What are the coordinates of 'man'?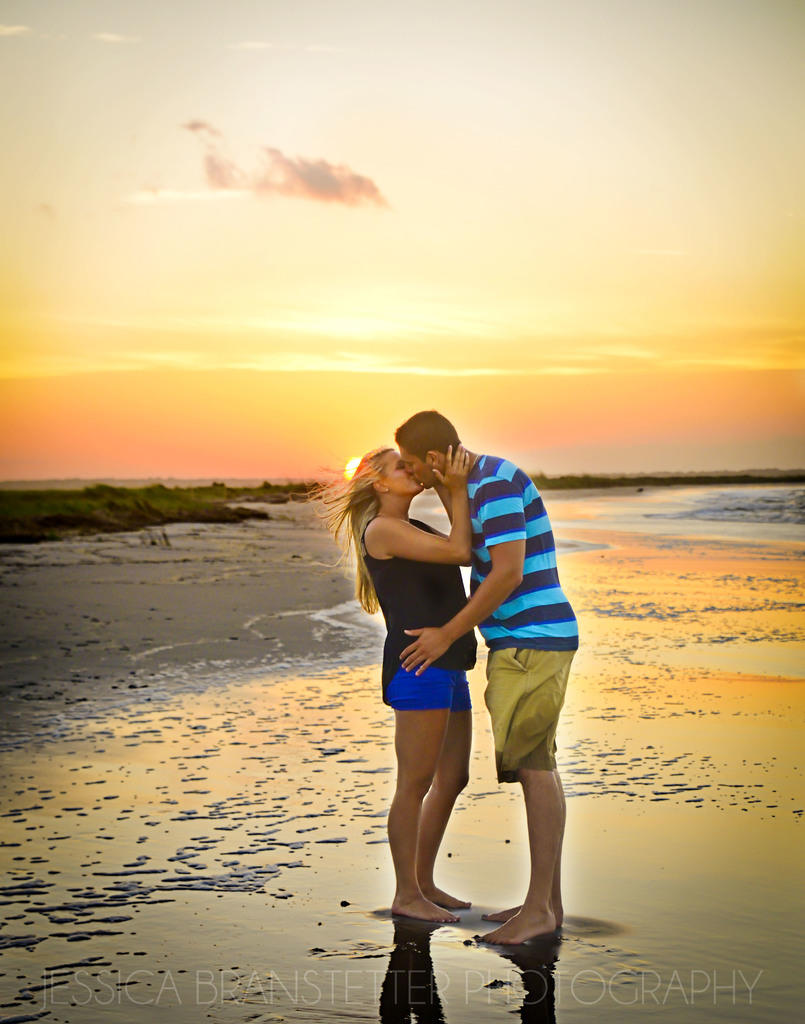
region(339, 403, 588, 959).
